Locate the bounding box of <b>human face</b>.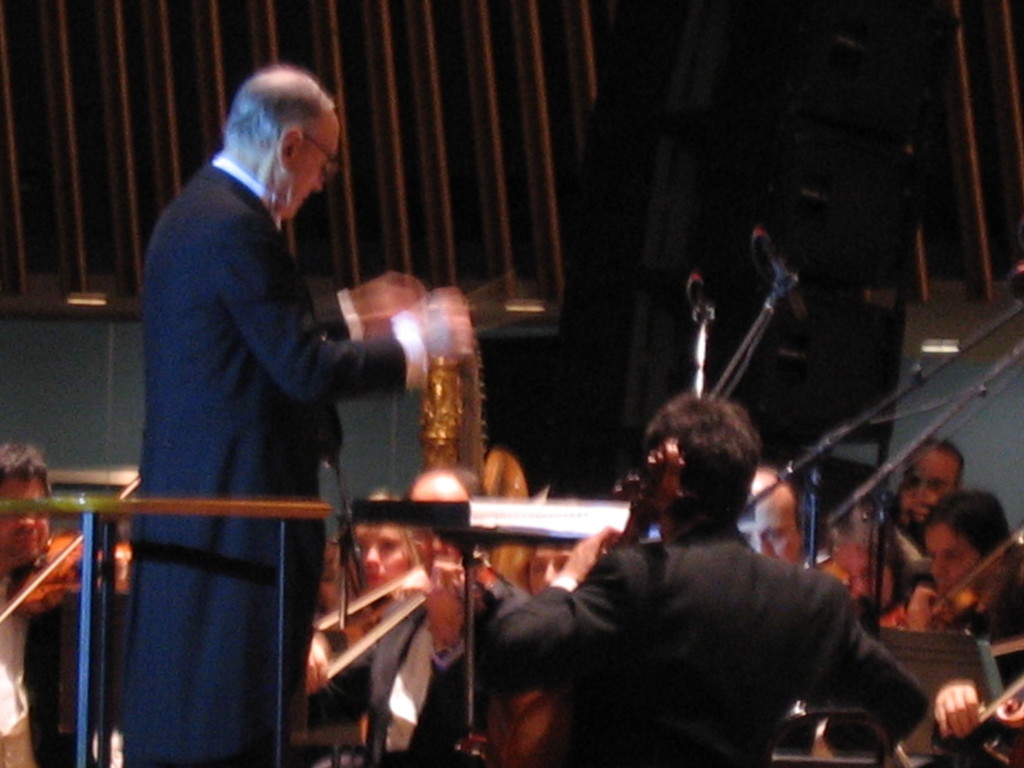
Bounding box: (347,506,406,600).
